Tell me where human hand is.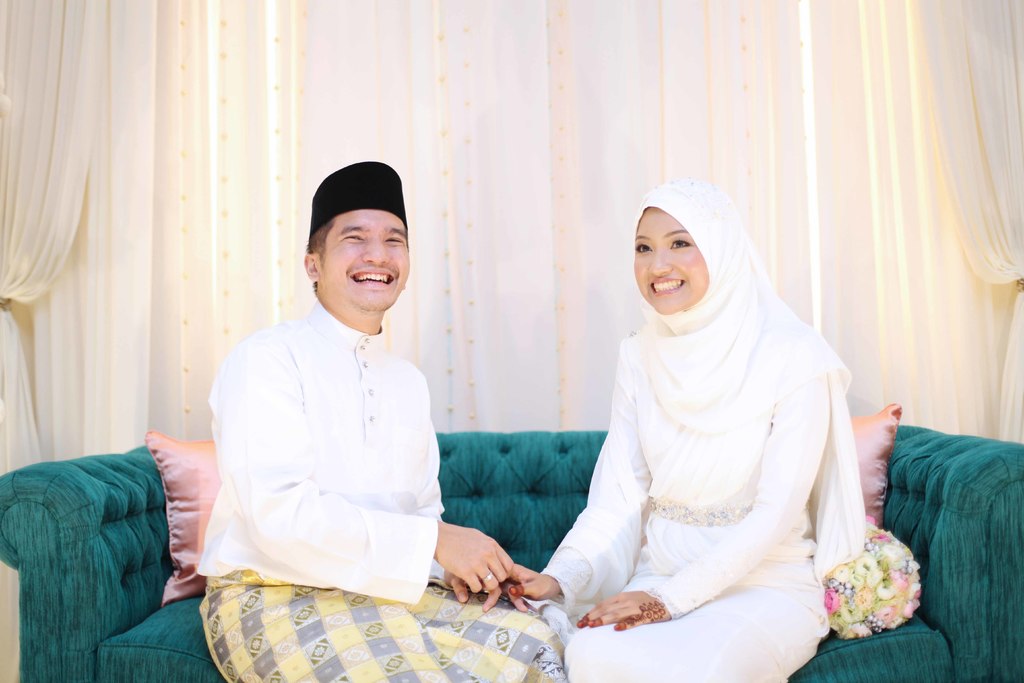
human hand is at (575, 589, 671, 630).
